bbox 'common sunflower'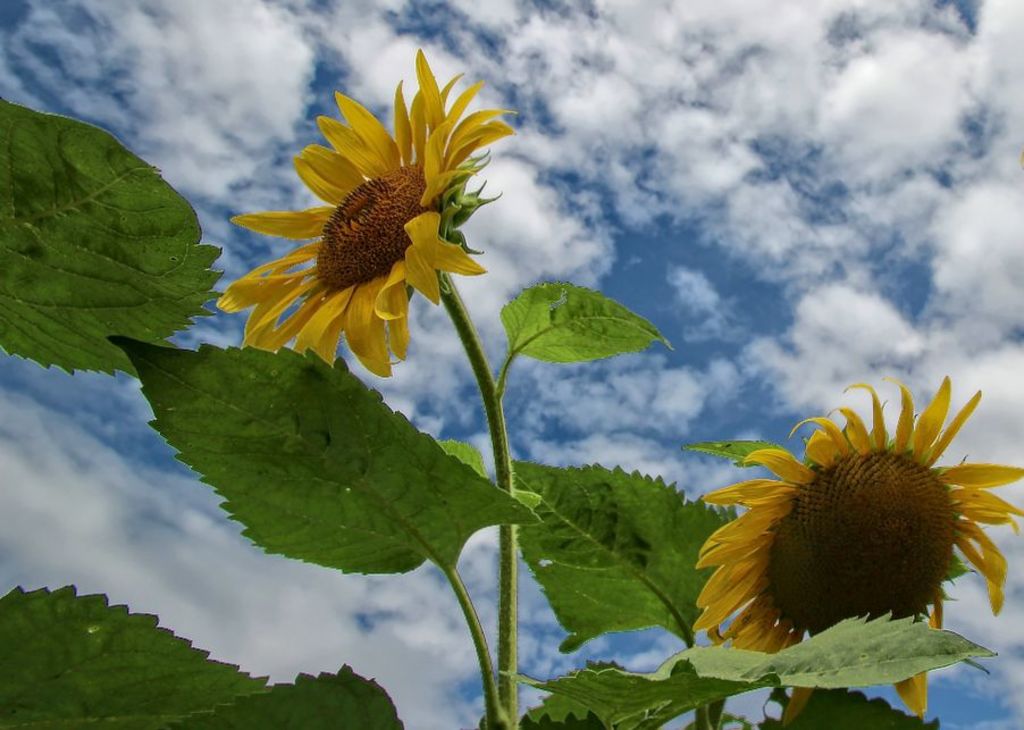
pyautogui.locateOnScreen(203, 91, 495, 379)
